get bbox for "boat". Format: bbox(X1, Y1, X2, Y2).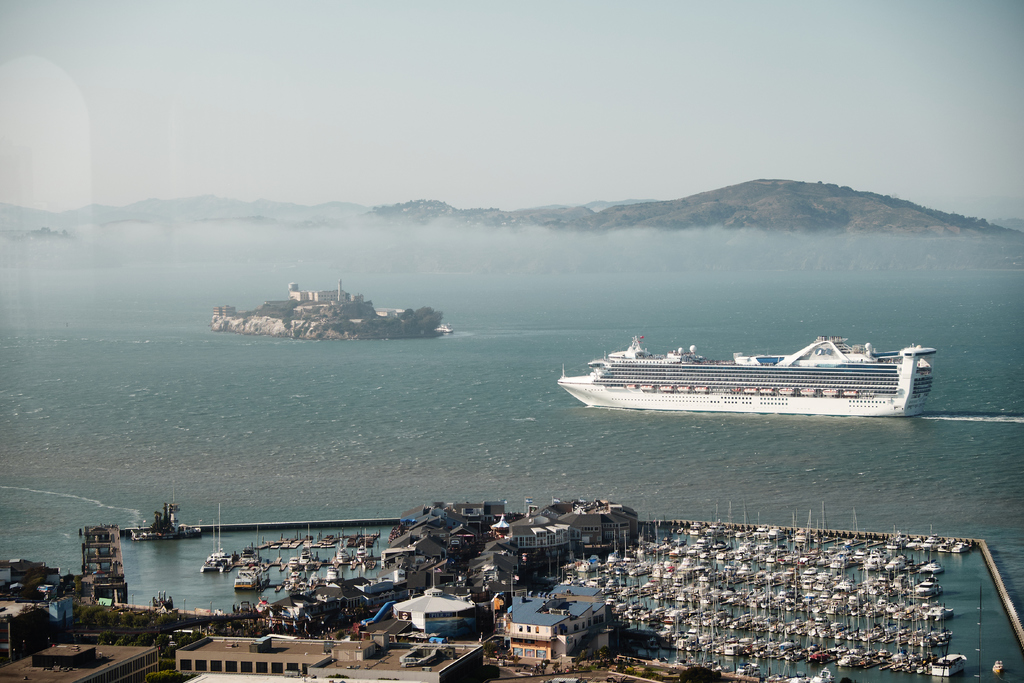
bbox(952, 537, 964, 552).
